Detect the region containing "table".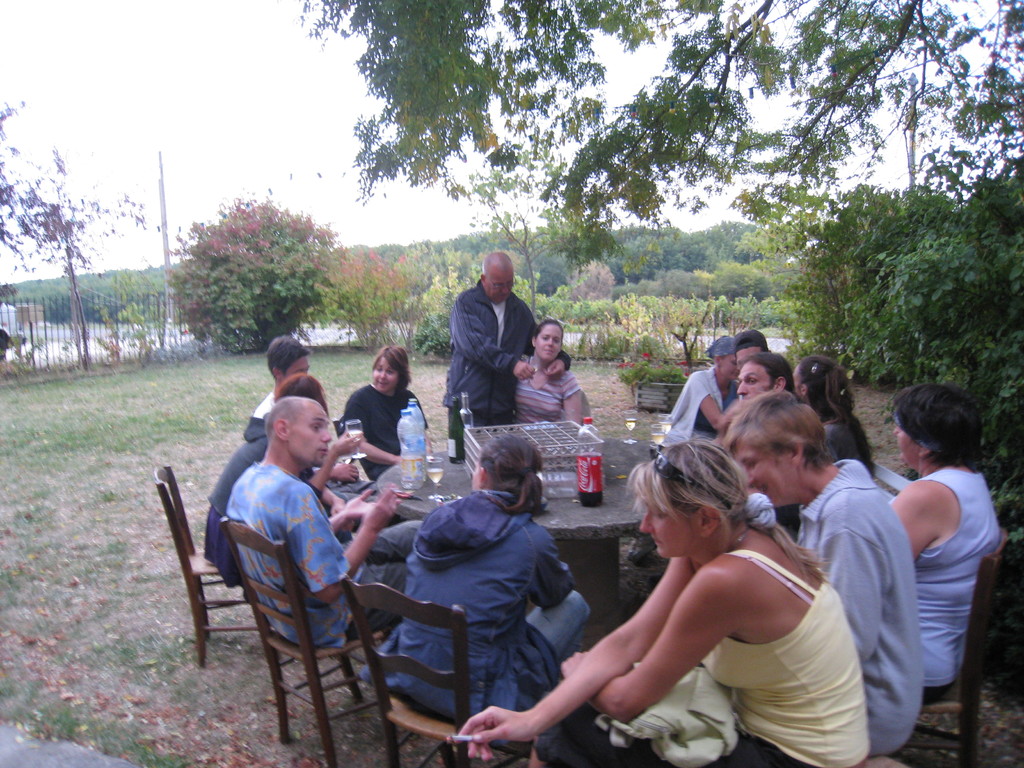
(372, 424, 662, 609).
